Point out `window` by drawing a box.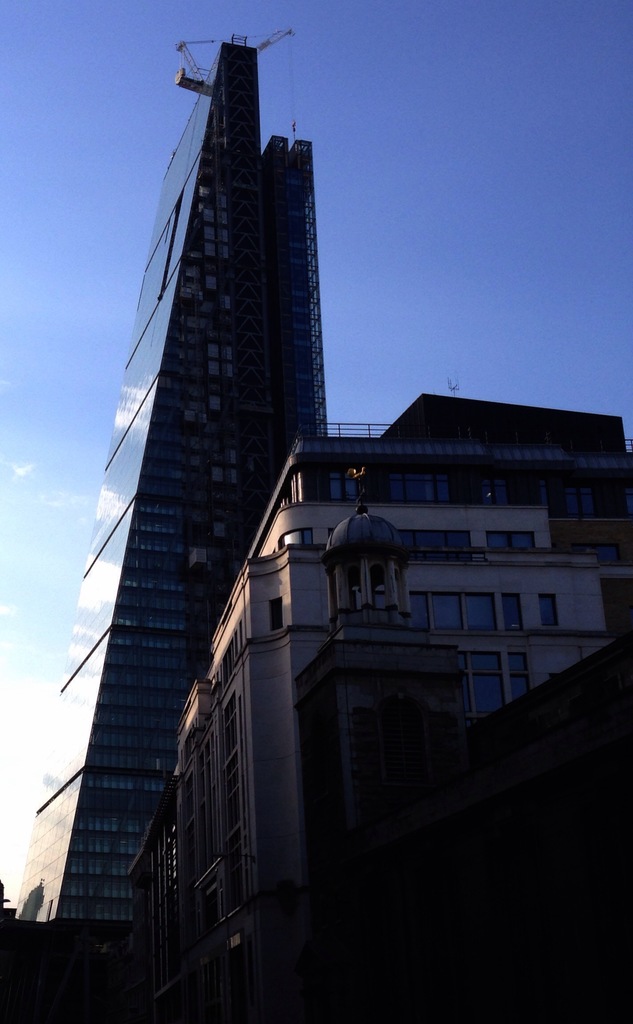
[x1=276, y1=602, x2=288, y2=632].
